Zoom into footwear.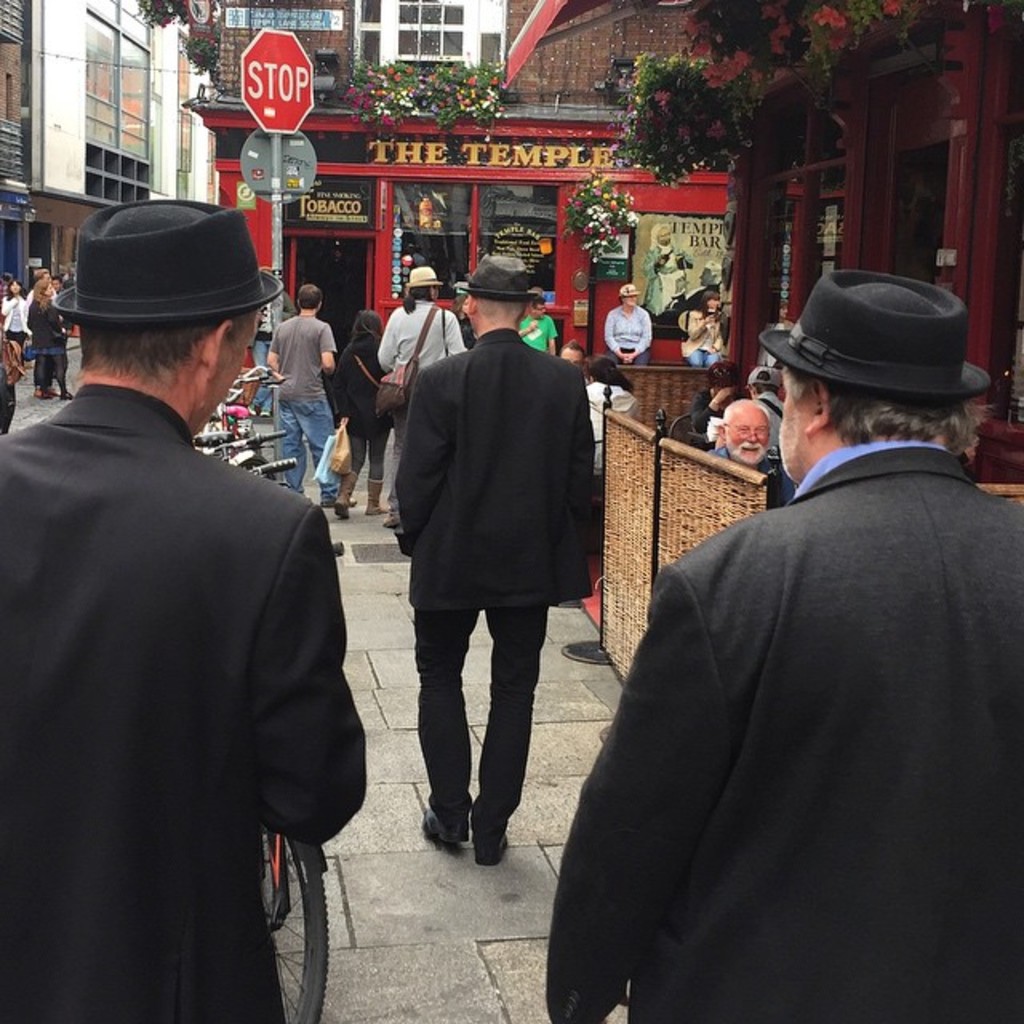
Zoom target: 334, 469, 357, 520.
